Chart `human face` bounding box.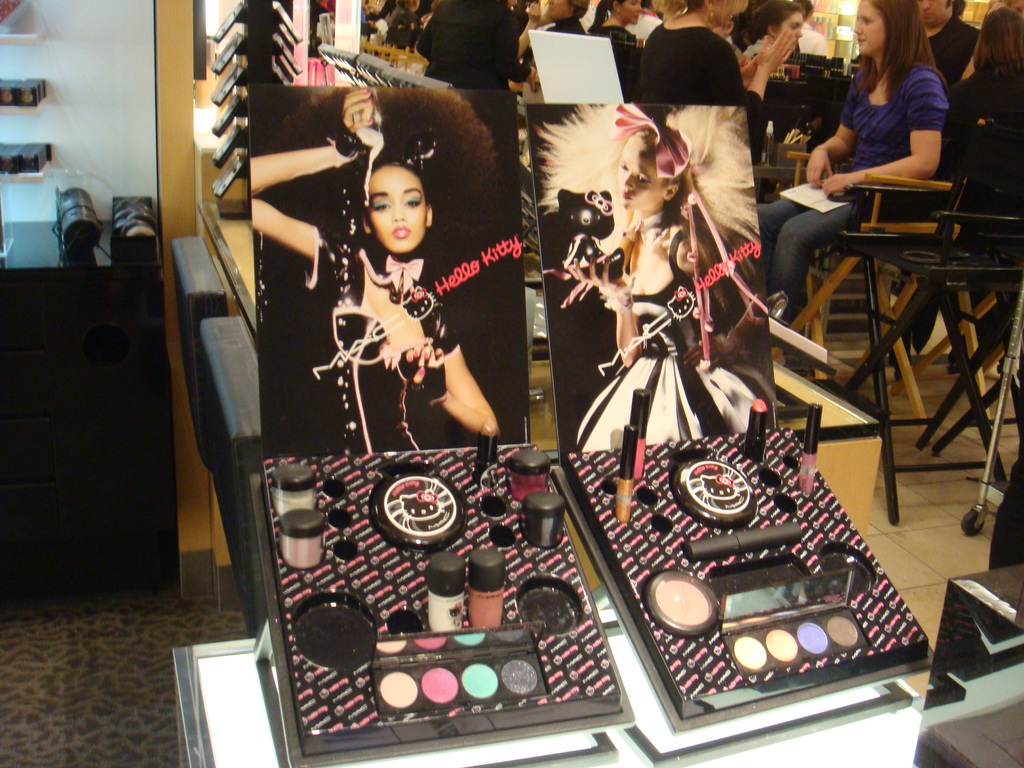
Charted: [x1=914, y1=0, x2=951, y2=29].
